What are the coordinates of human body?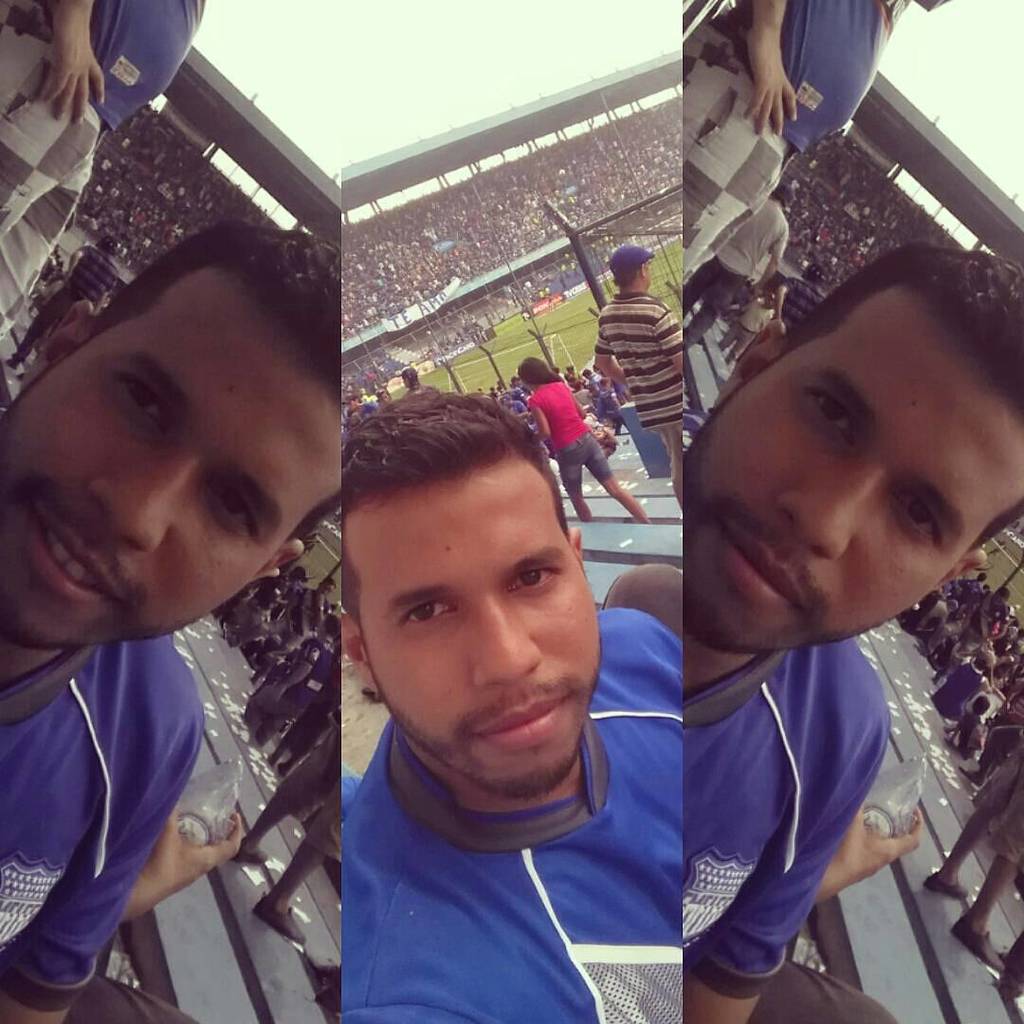
x1=237 y1=719 x2=356 y2=947.
